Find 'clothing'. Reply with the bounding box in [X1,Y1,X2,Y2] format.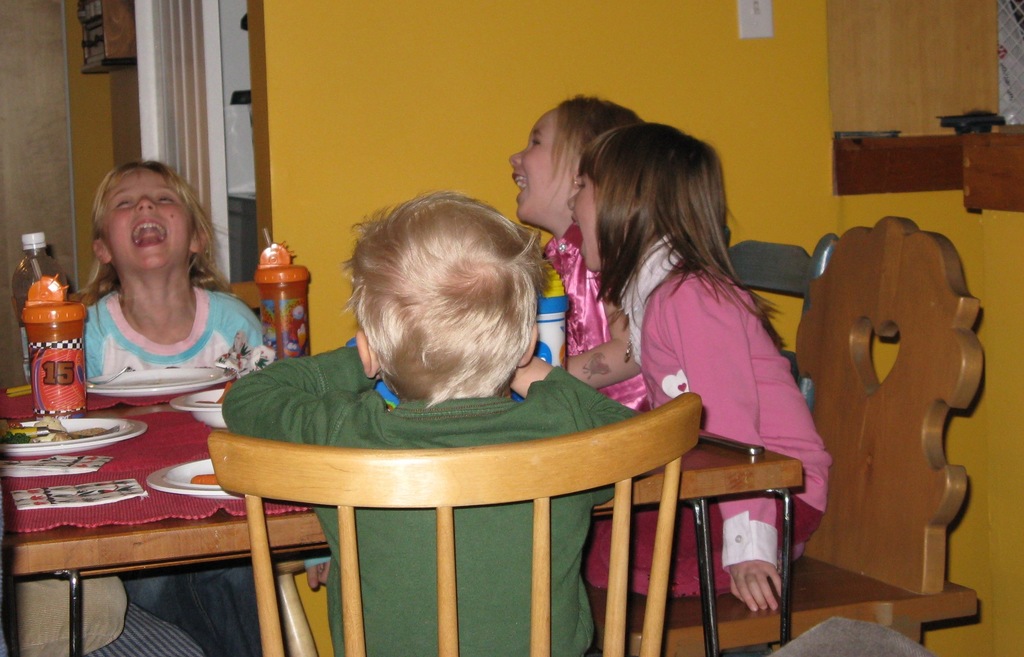
[580,220,831,583].
